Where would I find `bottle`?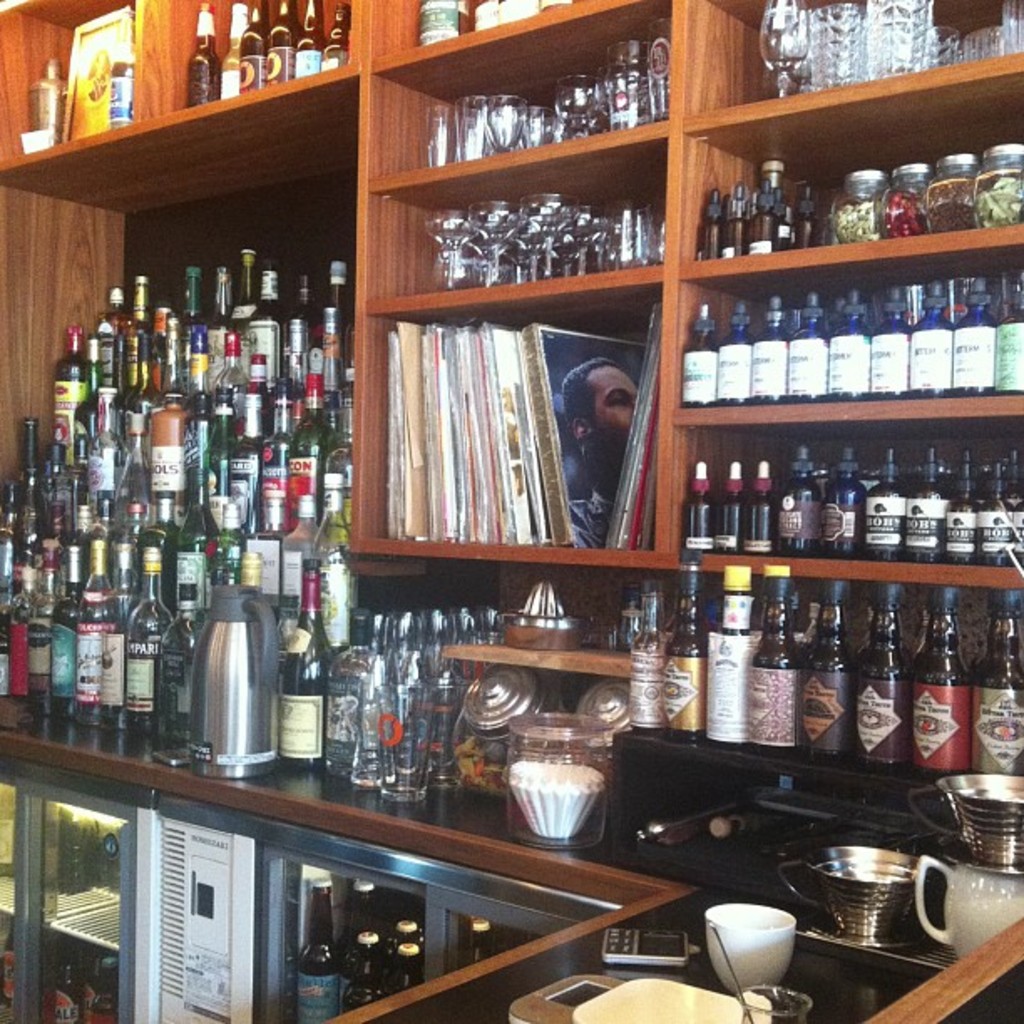
At (858,427,905,552).
